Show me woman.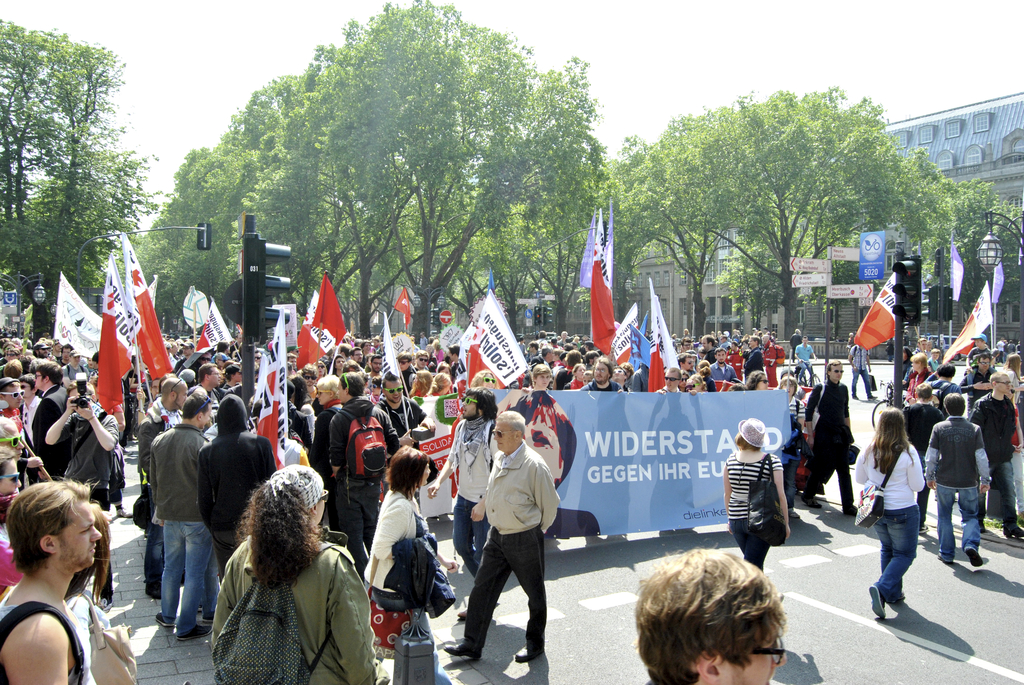
woman is here: (746,374,765,387).
